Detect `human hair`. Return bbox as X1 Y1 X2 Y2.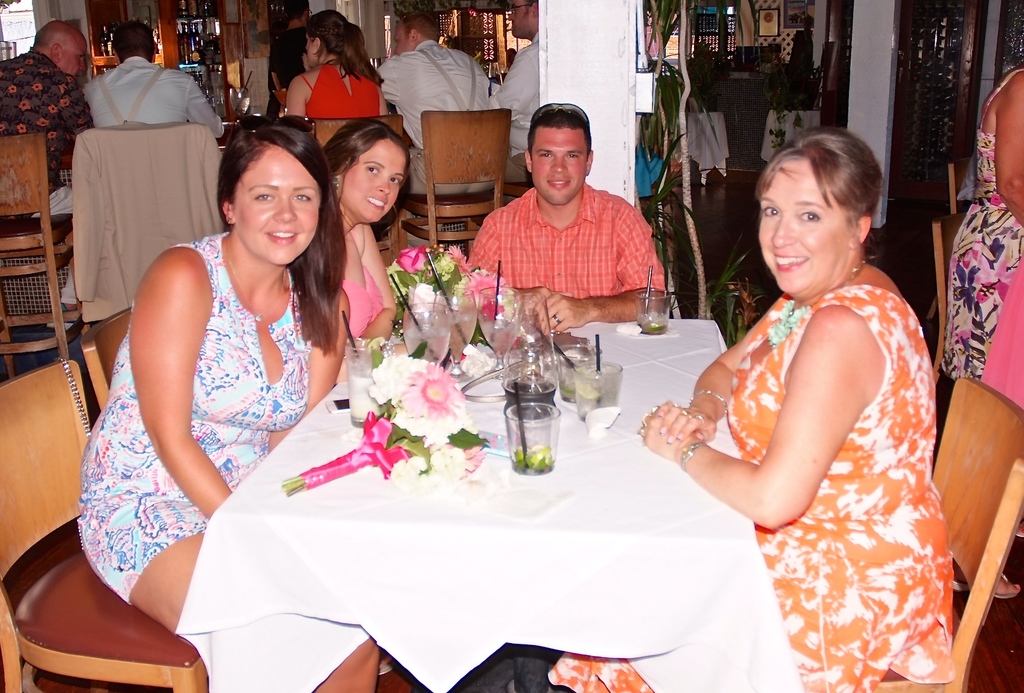
399 6 444 46.
